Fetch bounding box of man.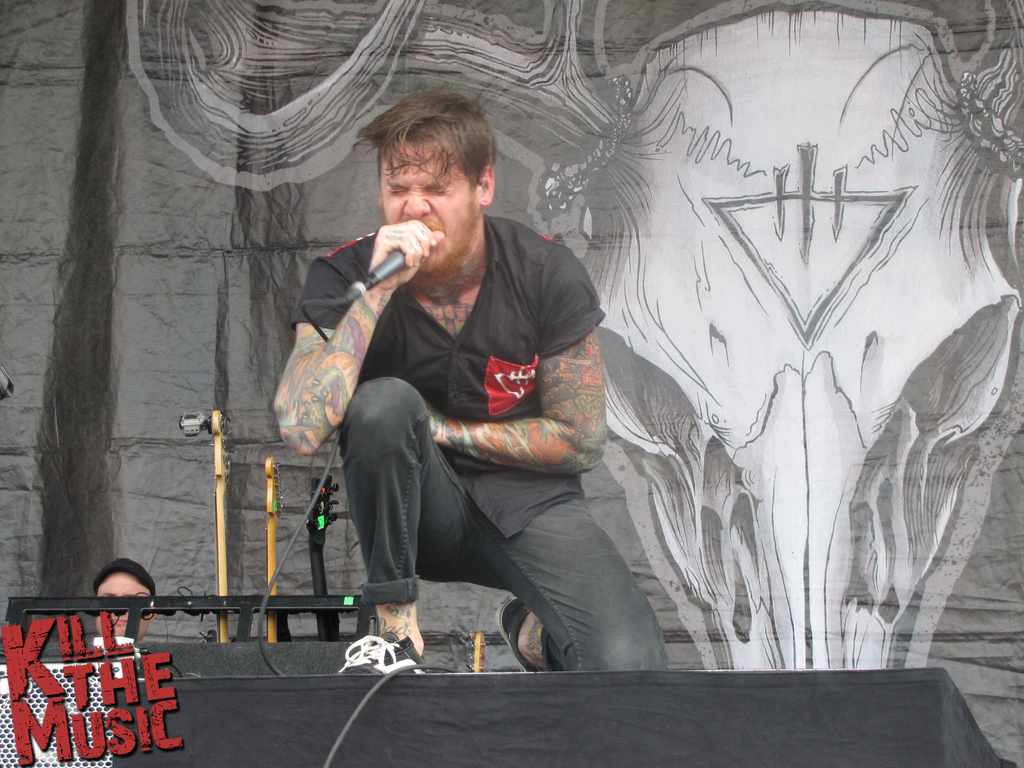
Bbox: <bbox>287, 117, 709, 692</bbox>.
